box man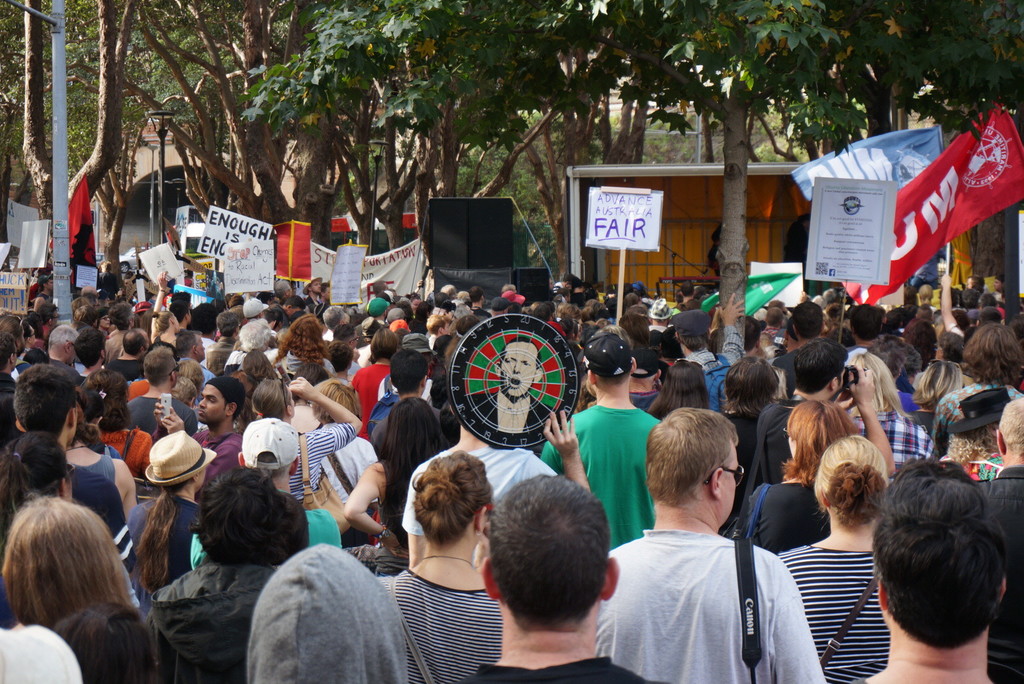
select_region(468, 337, 553, 431)
